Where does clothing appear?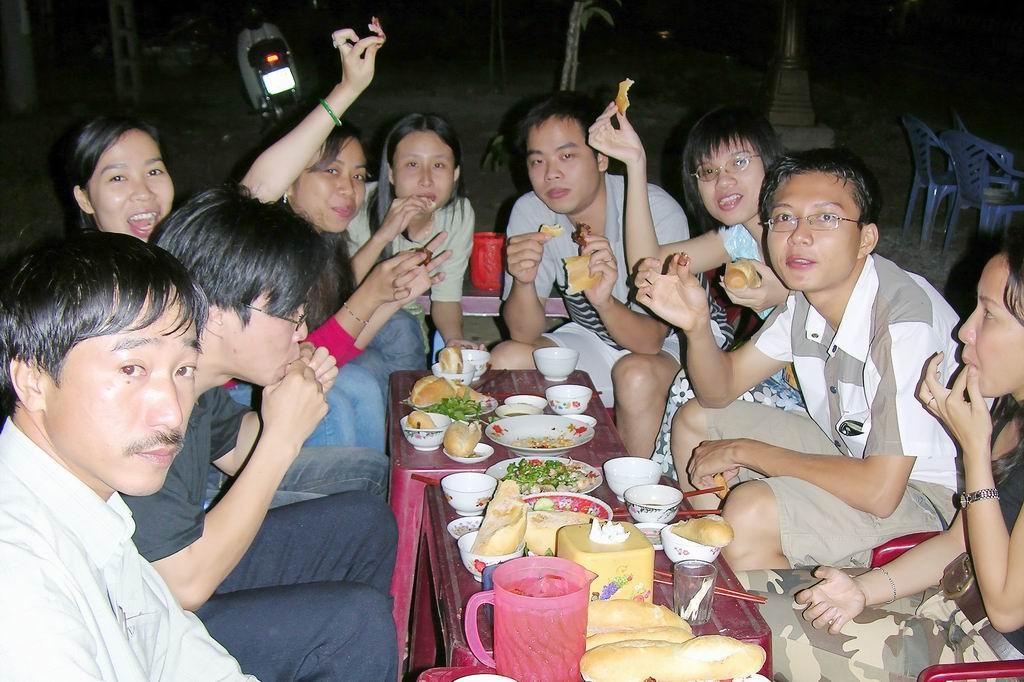
Appears at 347:176:473:370.
